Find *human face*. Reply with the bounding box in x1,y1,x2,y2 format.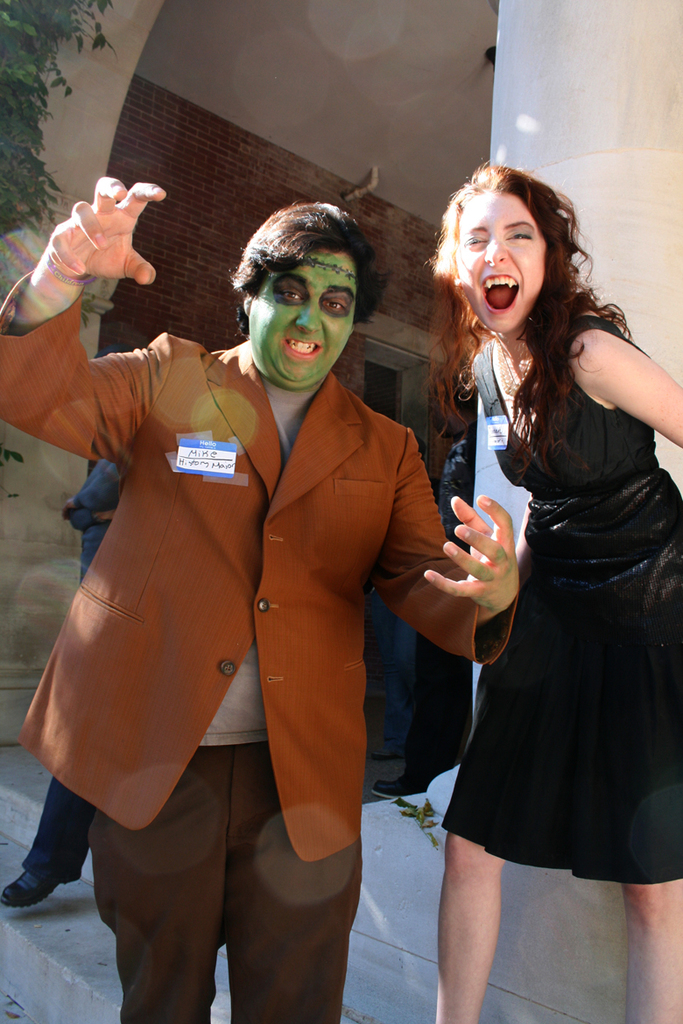
456,186,550,335.
